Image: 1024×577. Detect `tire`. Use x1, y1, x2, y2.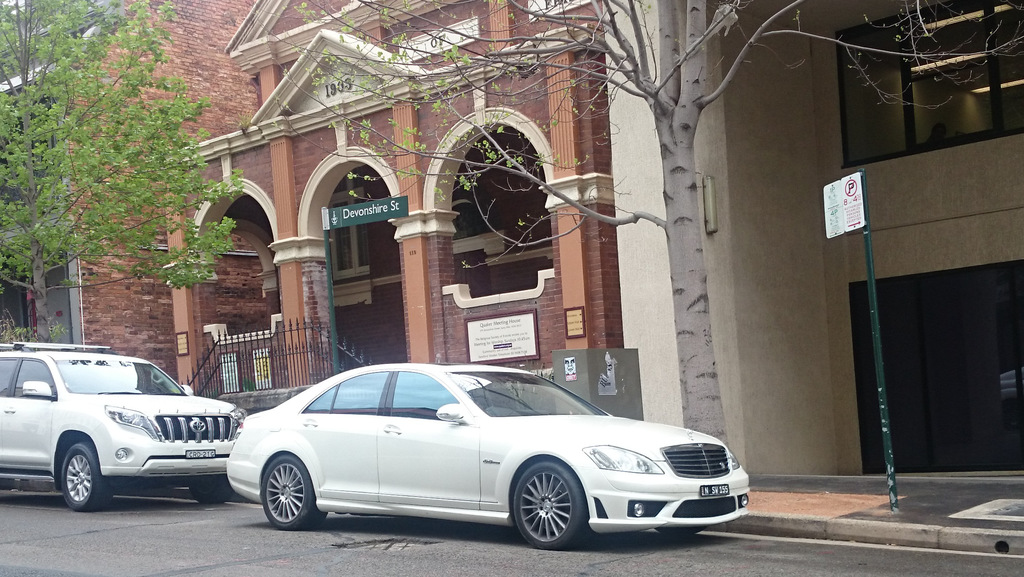
60, 441, 114, 509.
